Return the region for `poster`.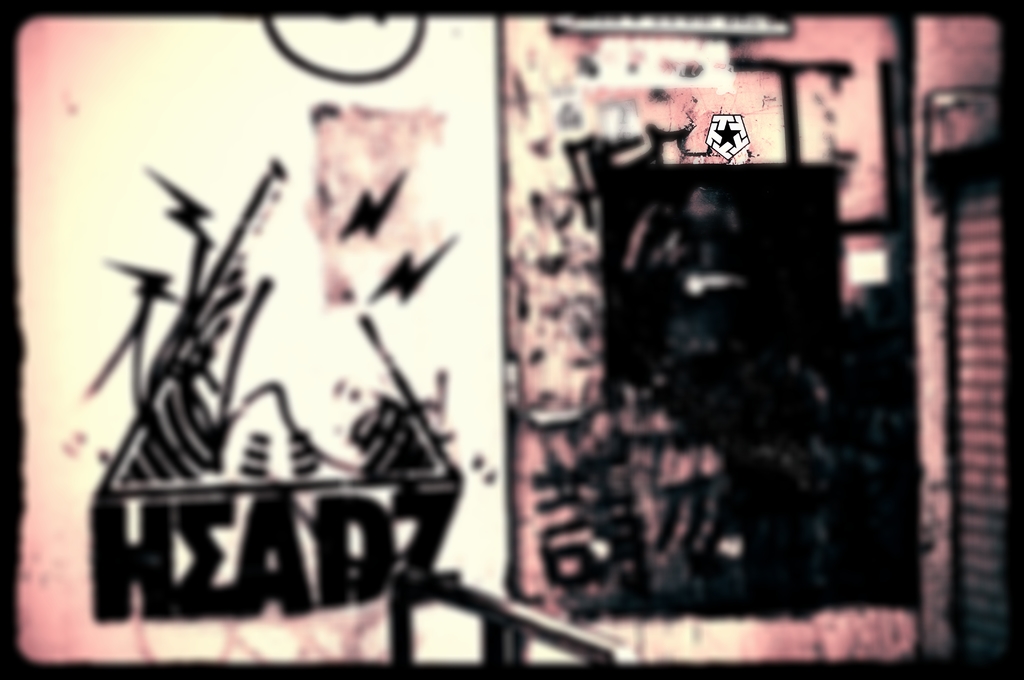
0,0,1023,679.
